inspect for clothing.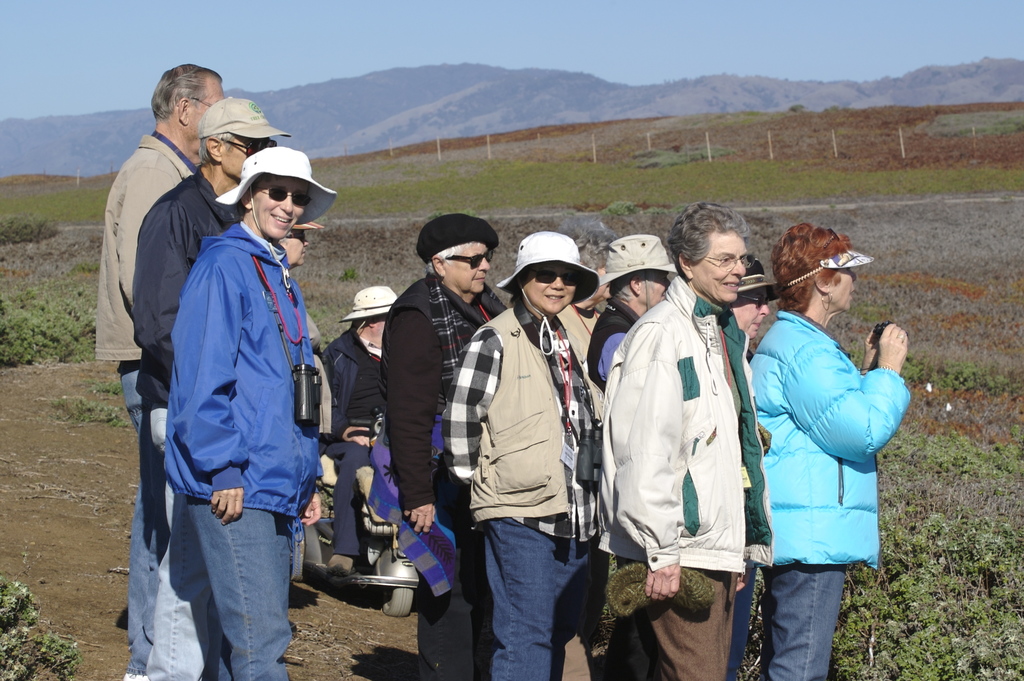
Inspection: crop(301, 308, 334, 386).
